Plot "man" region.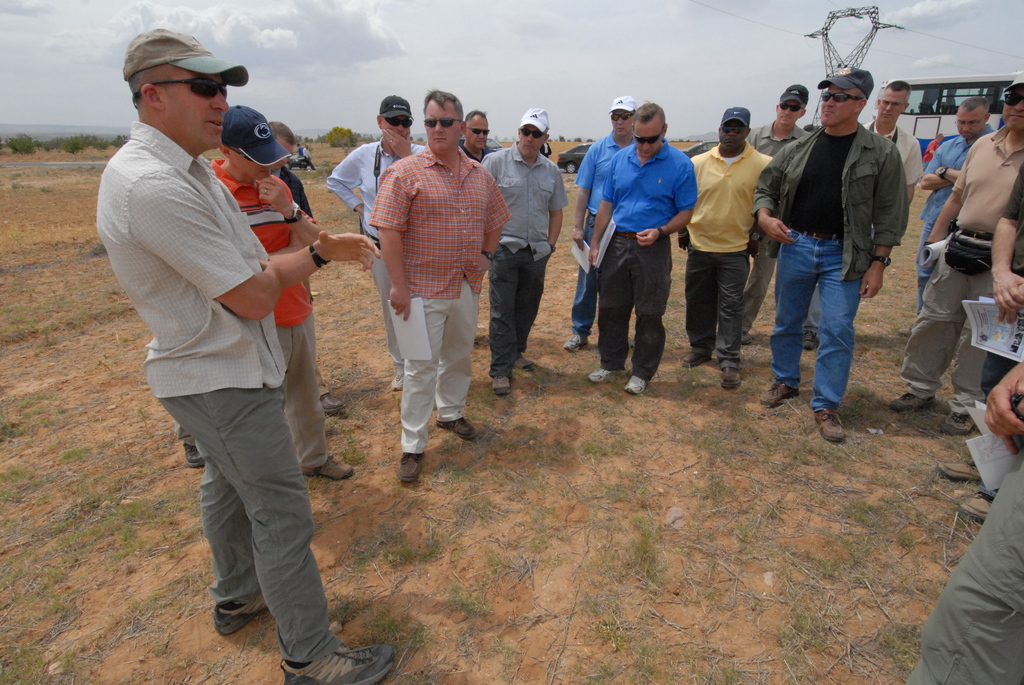
Plotted at pyautogui.locateOnScreen(479, 105, 568, 397).
